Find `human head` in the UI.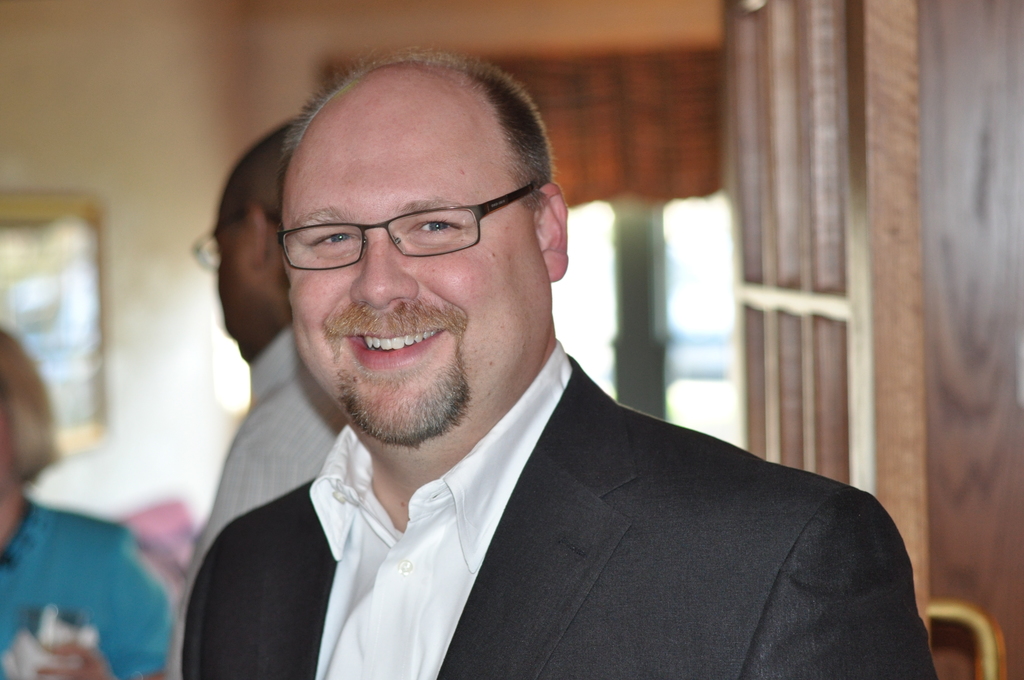
UI element at [215,118,300,364].
